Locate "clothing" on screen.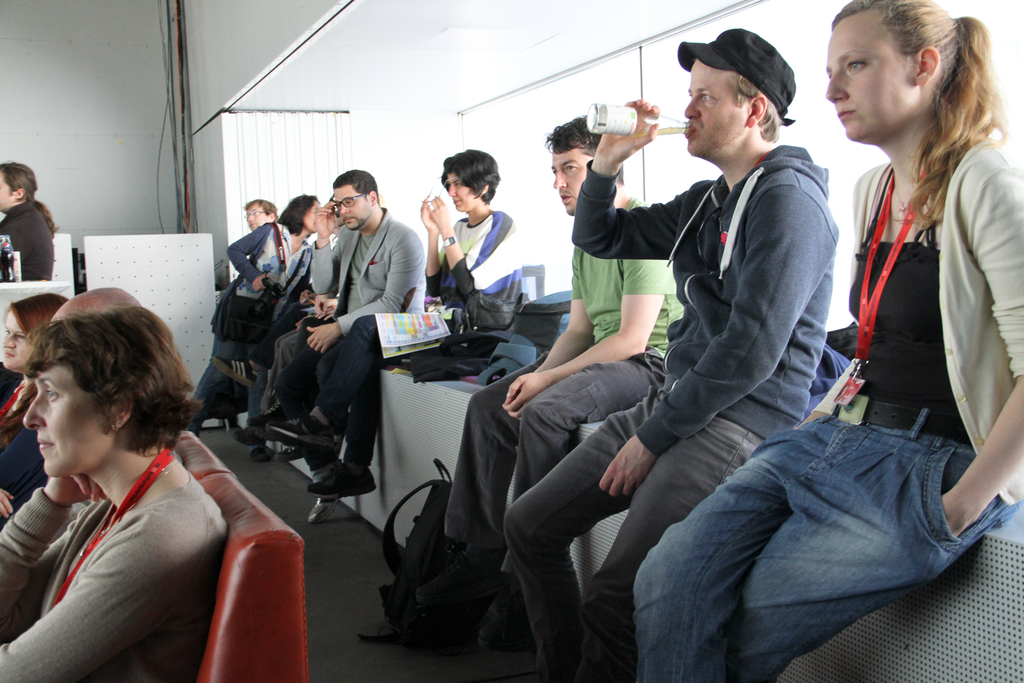
On screen at 500/144/841/682.
